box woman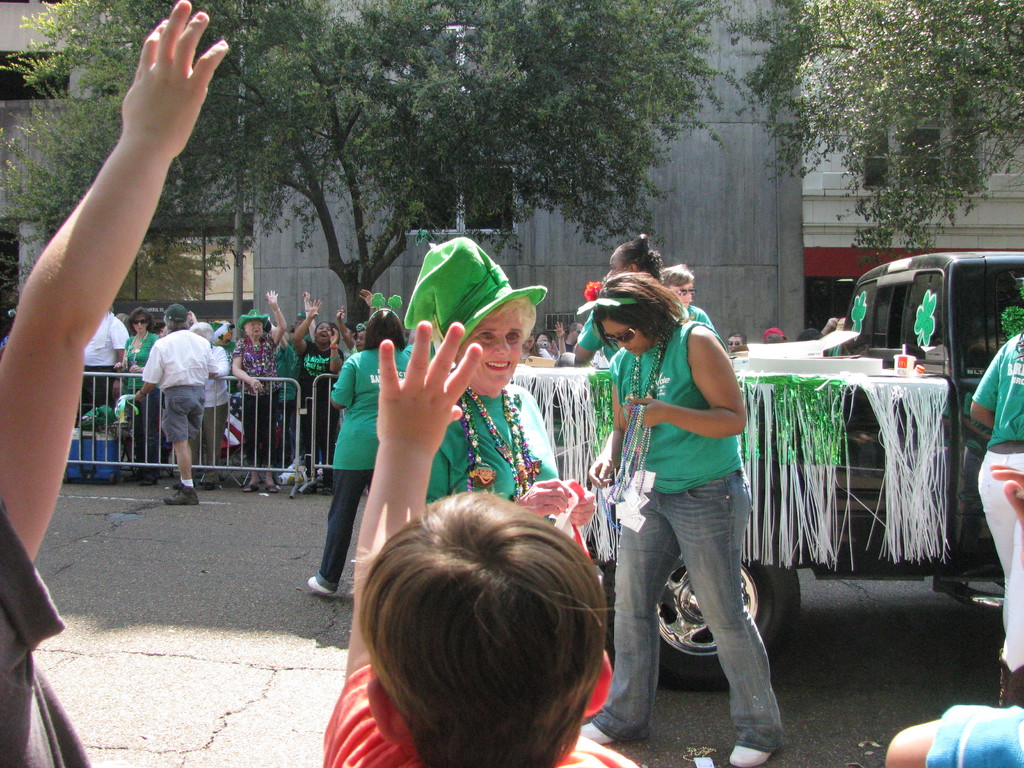
[556,231,665,366]
